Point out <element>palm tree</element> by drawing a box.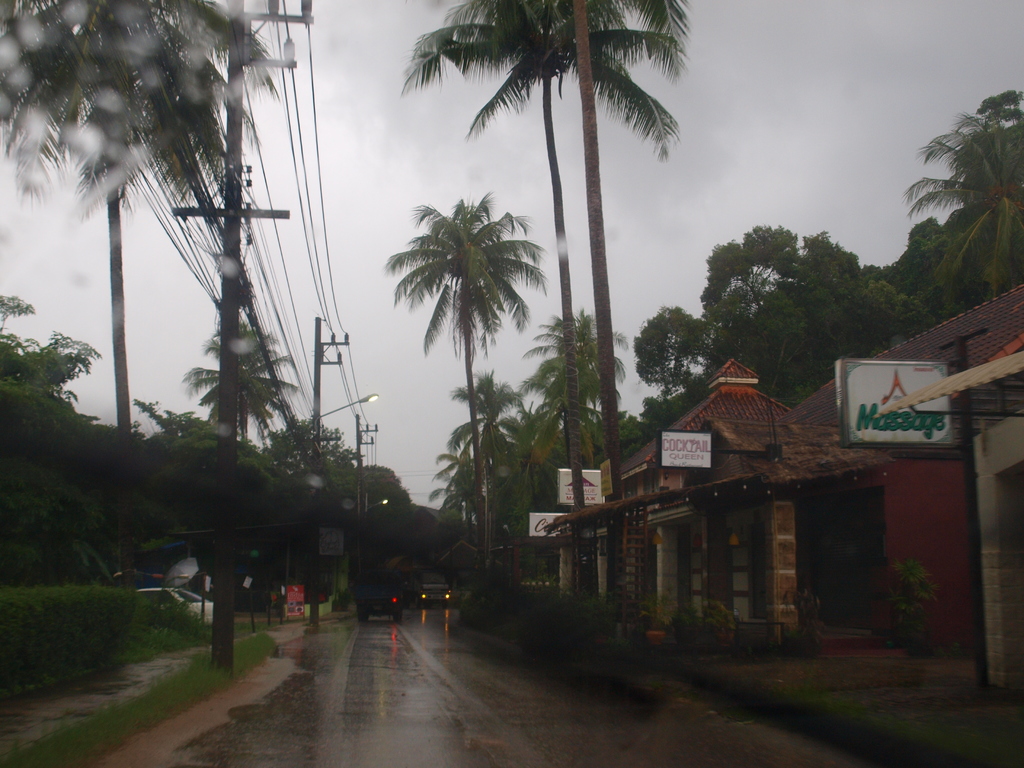
box=[447, 0, 666, 468].
